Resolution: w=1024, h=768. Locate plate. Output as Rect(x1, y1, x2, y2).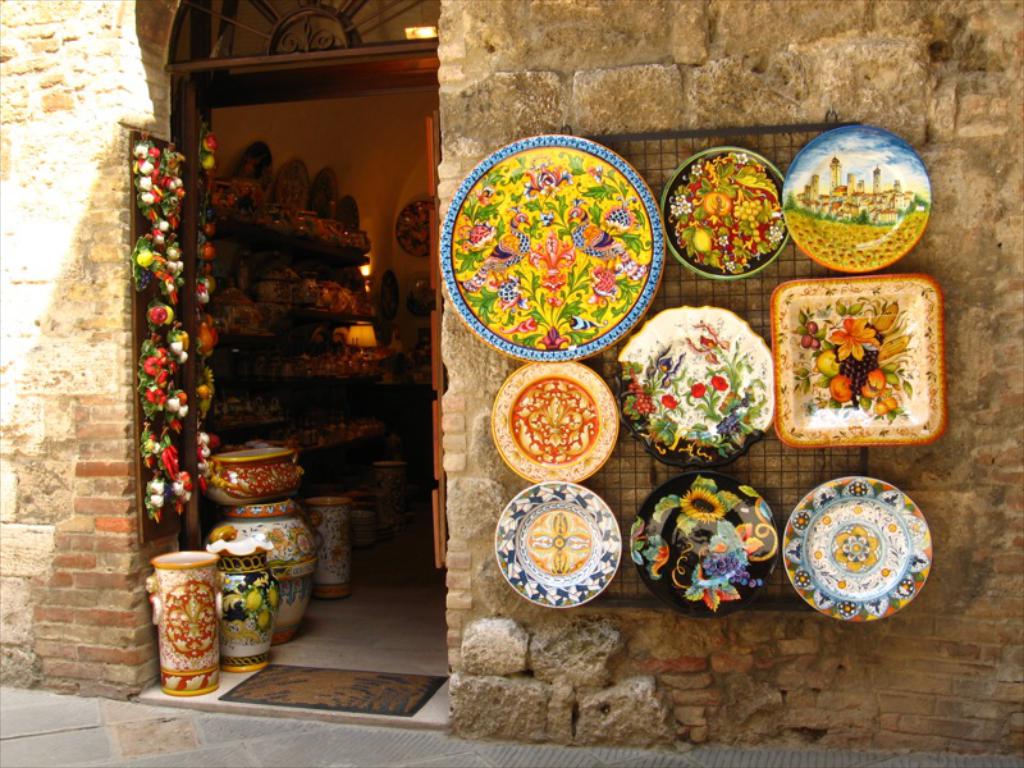
Rect(492, 362, 617, 484).
